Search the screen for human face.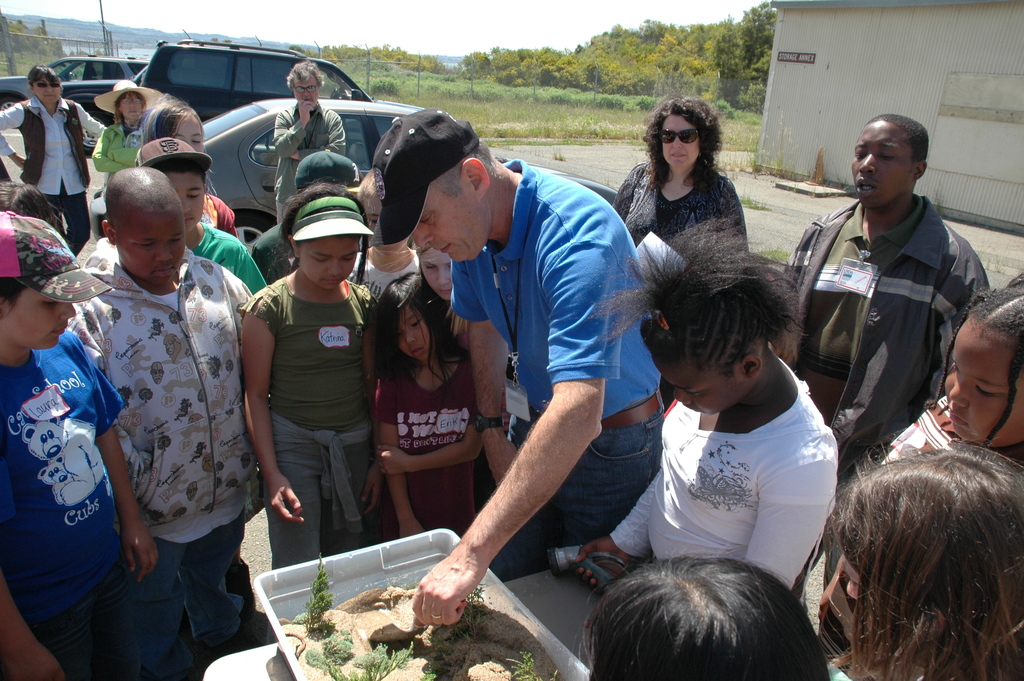
Found at bbox=(660, 369, 741, 419).
